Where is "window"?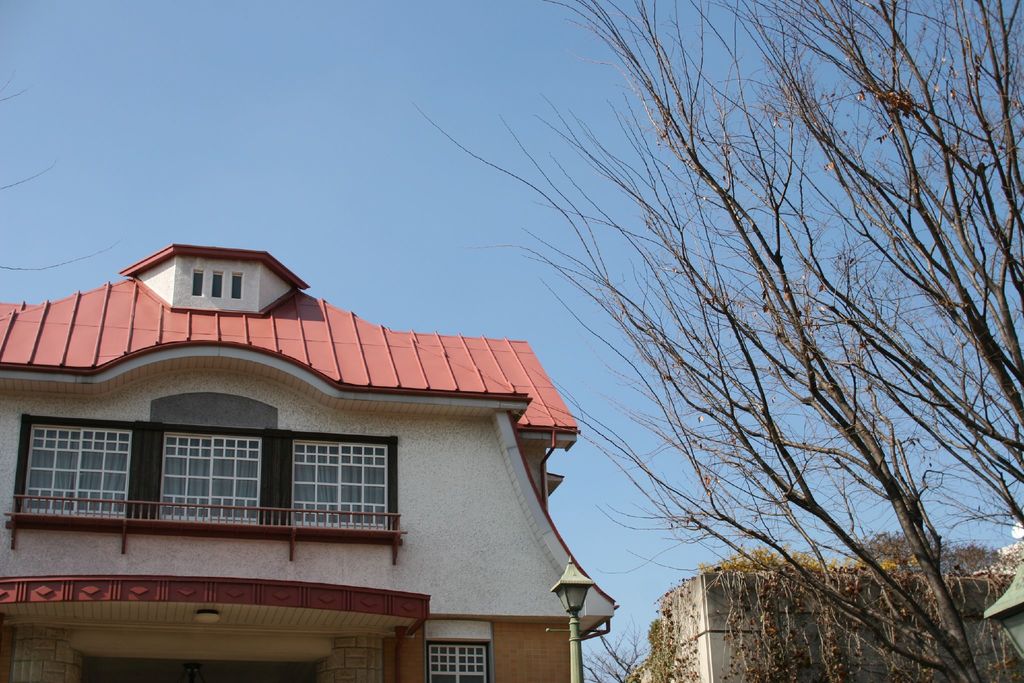
rect(230, 274, 244, 300).
